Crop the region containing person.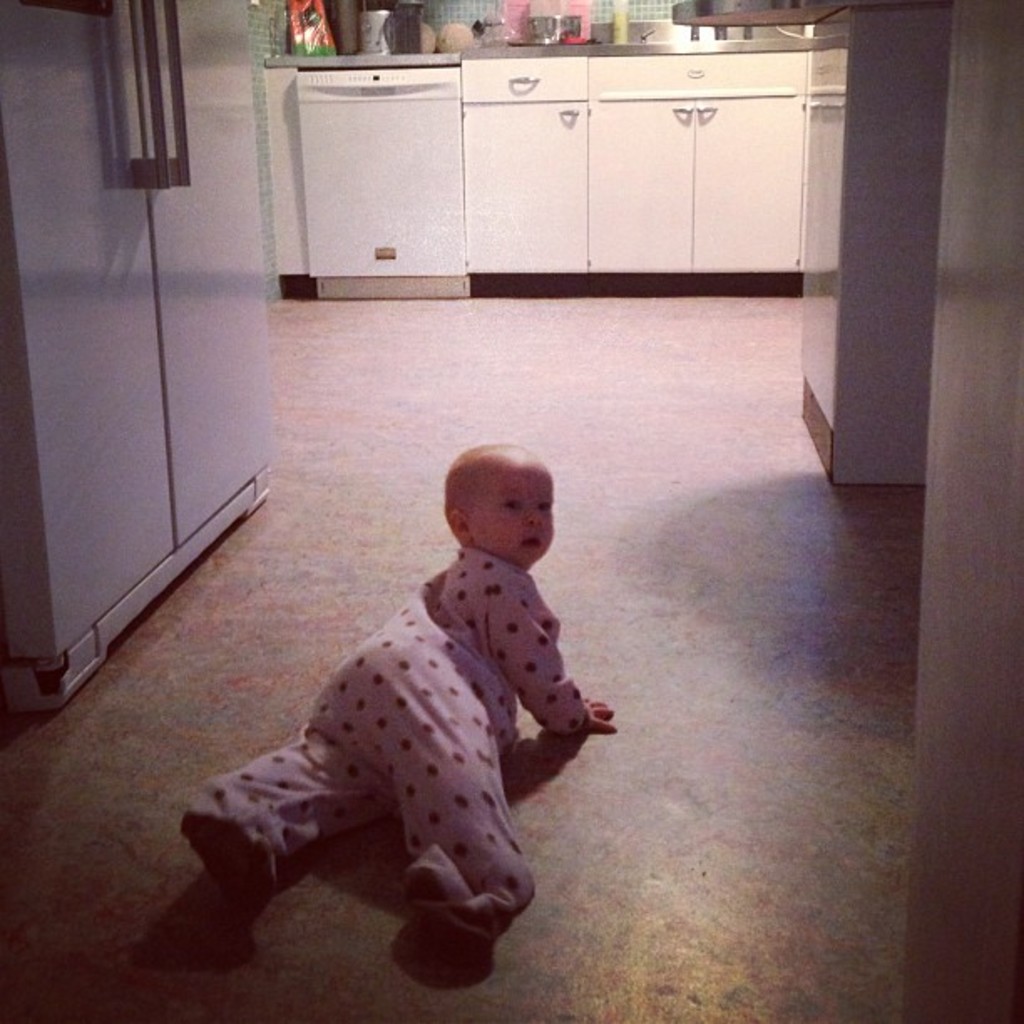
Crop region: 181 442 612 962.
